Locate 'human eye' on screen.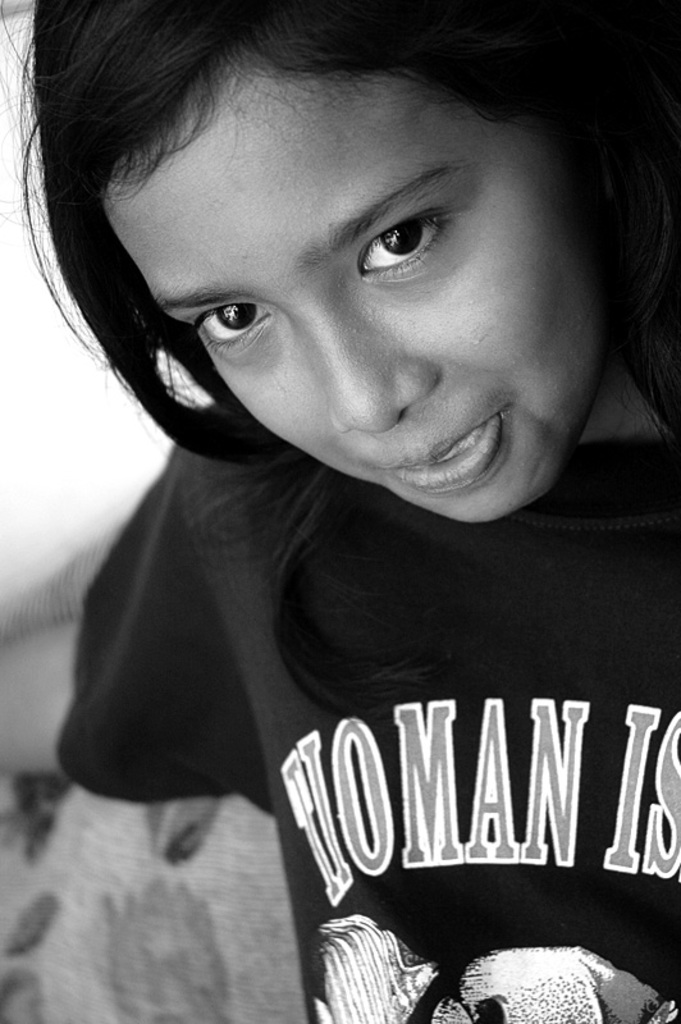
On screen at left=360, top=210, right=453, bottom=289.
